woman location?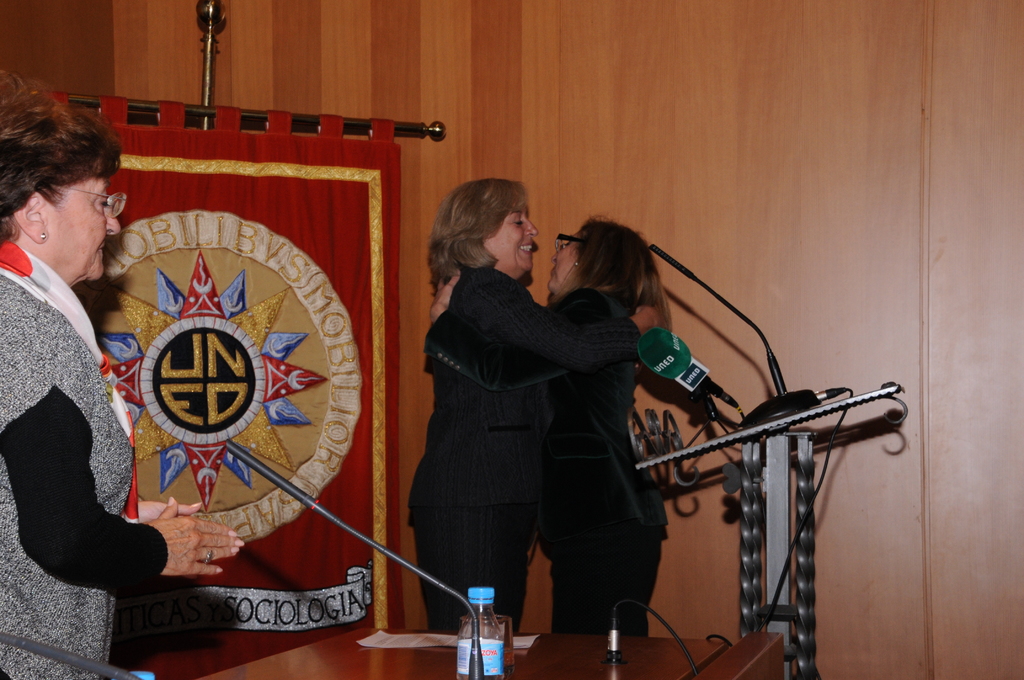
detection(407, 179, 666, 636)
